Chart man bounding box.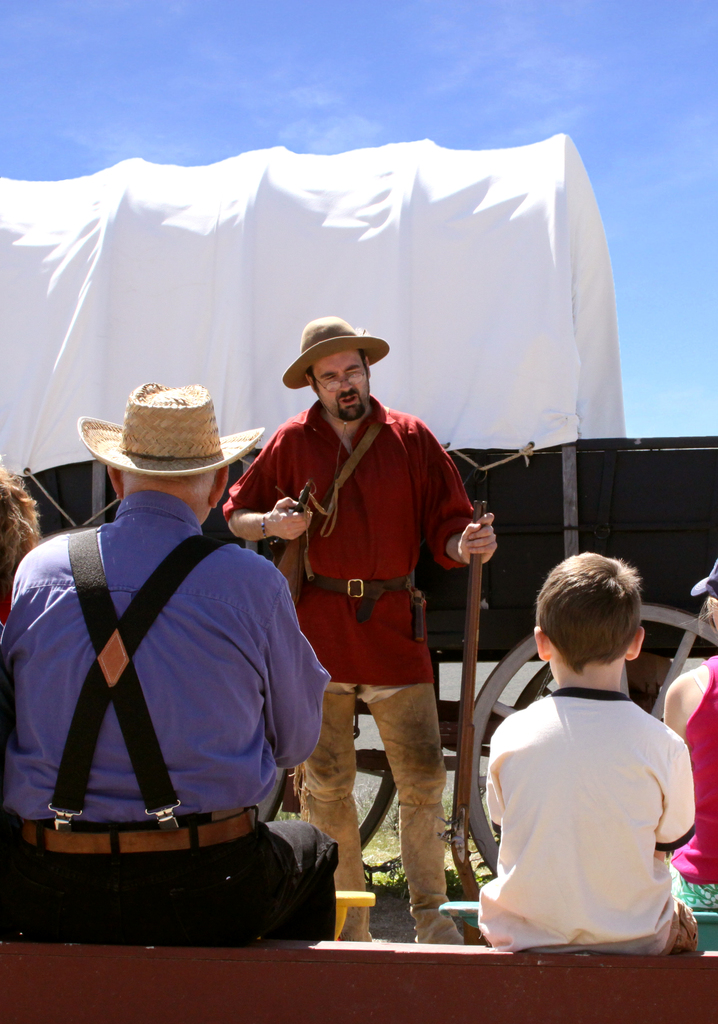
Charted: (240, 271, 476, 960).
